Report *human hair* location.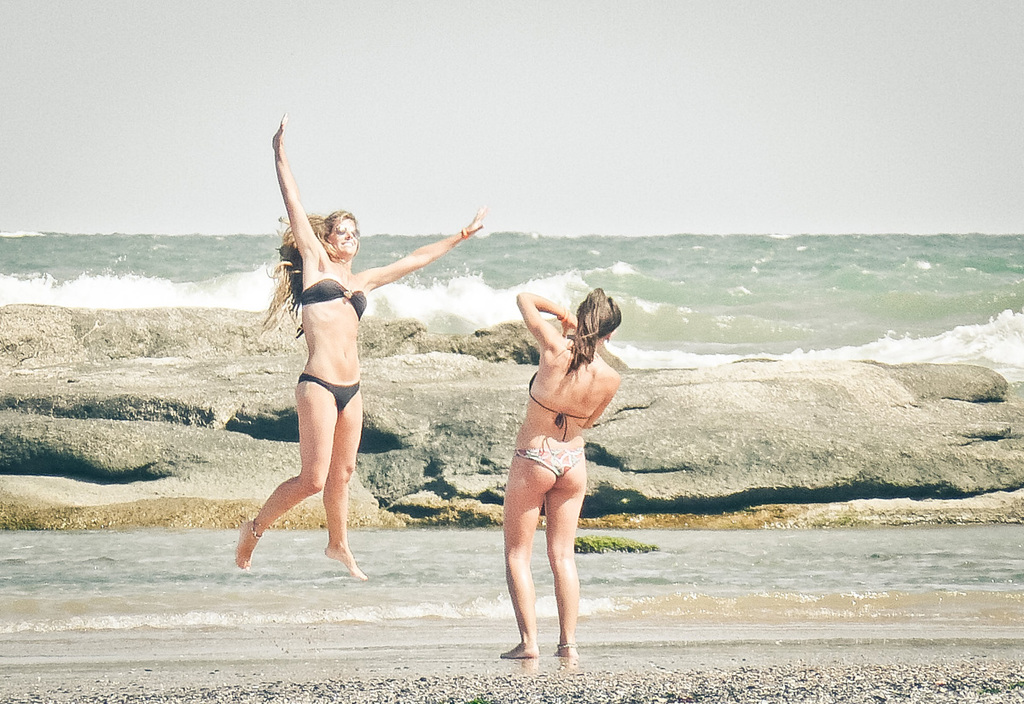
Report: 255 208 364 335.
